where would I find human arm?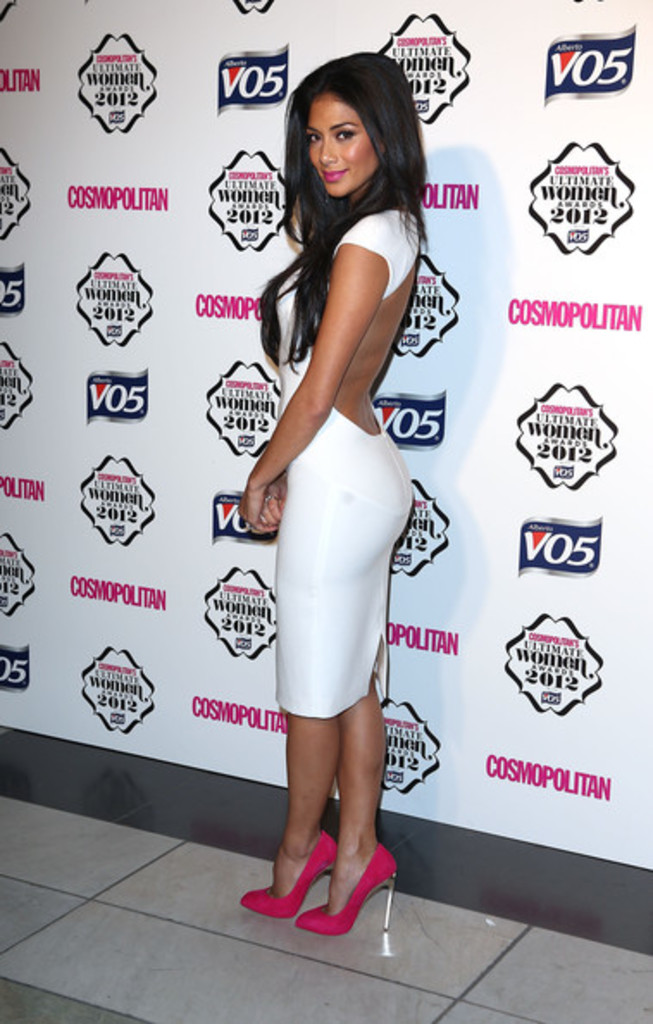
At <region>231, 243, 376, 538</region>.
